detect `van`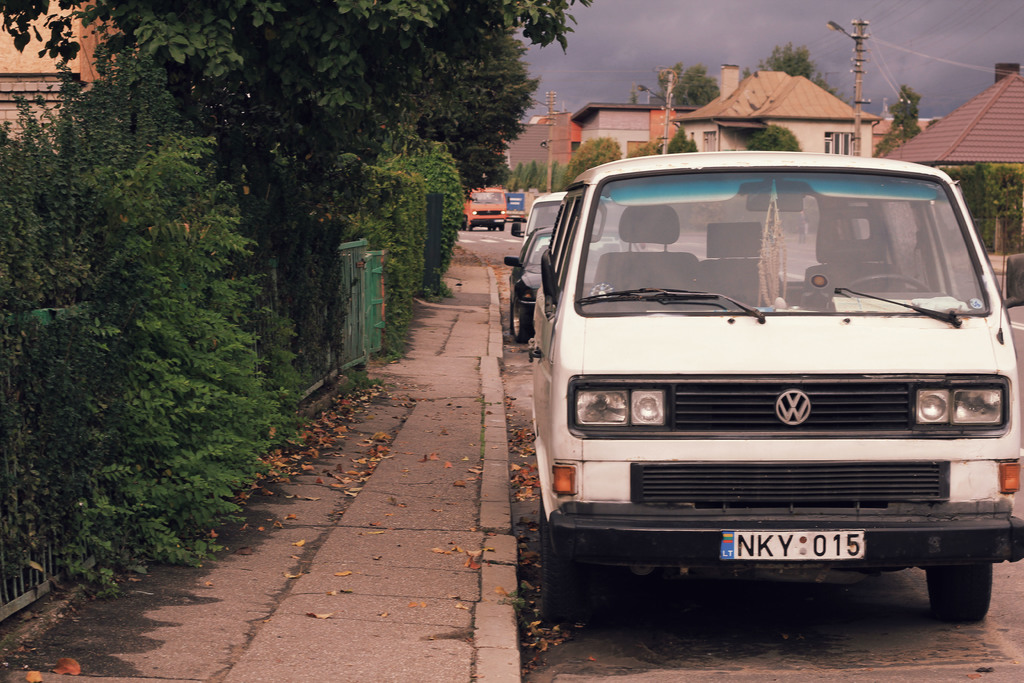
{"left": 525, "top": 152, "right": 1023, "bottom": 618}
